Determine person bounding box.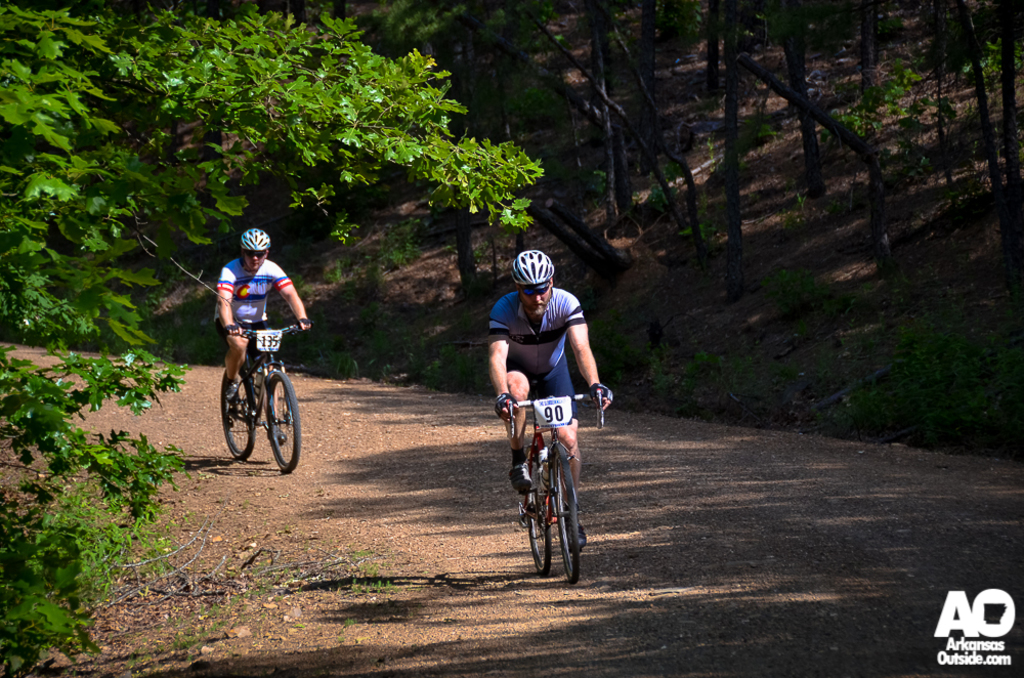
Determined: 211, 224, 313, 408.
